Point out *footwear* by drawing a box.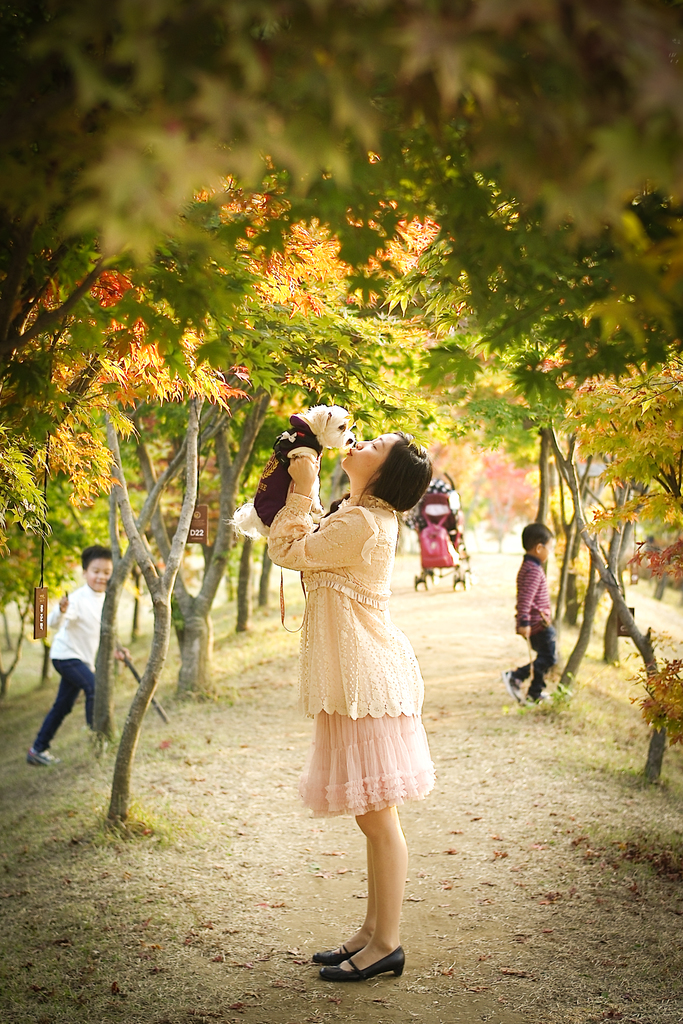
22 749 52 769.
